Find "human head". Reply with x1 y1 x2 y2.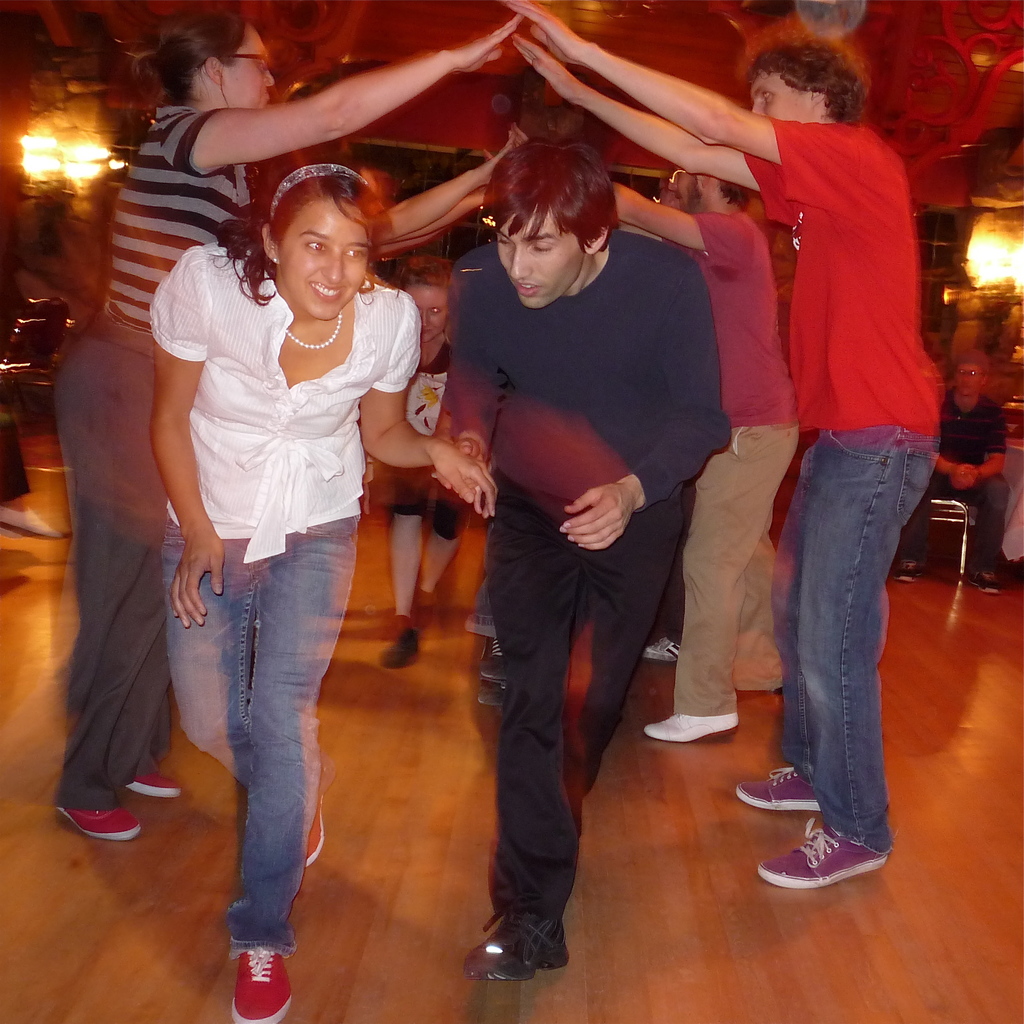
249 137 376 297.
